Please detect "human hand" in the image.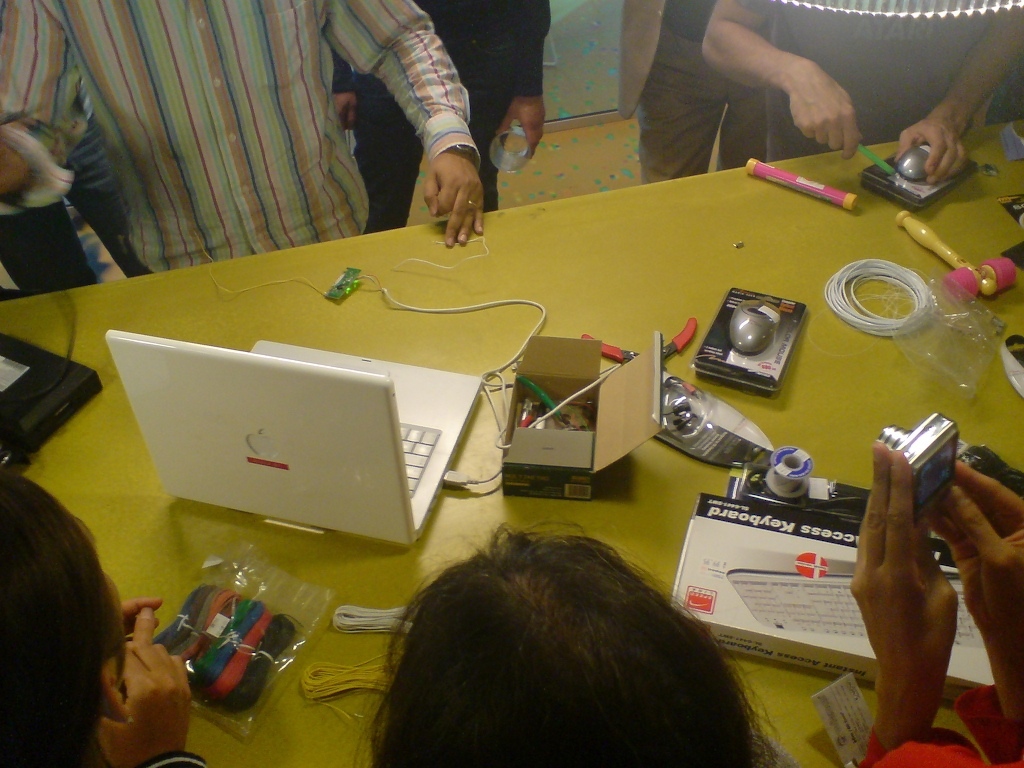
{"left": 787, "top": 67, "right": 864, "bottom": 162}.
